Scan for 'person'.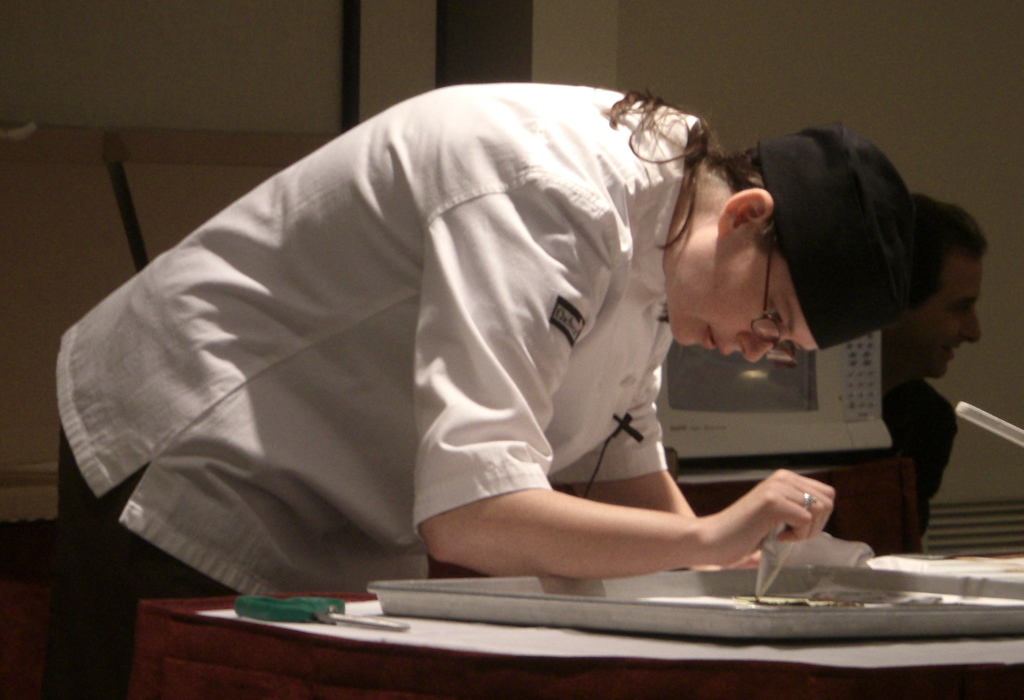
Scan result: box(52, 79, 920, 699).
